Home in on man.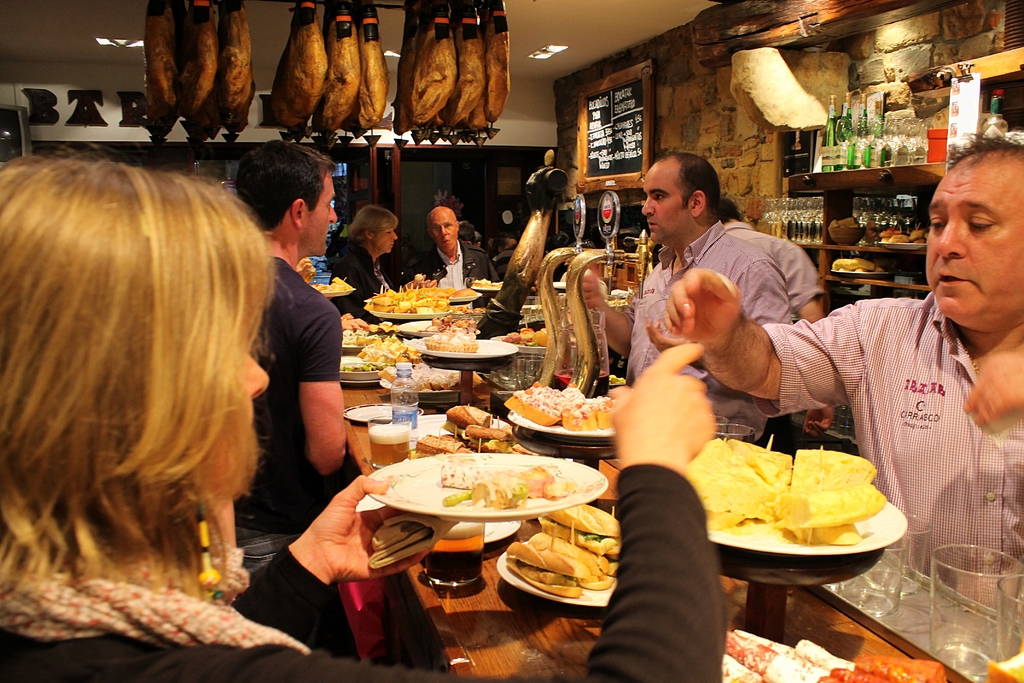
Homed in at [679,164,1009,561].
